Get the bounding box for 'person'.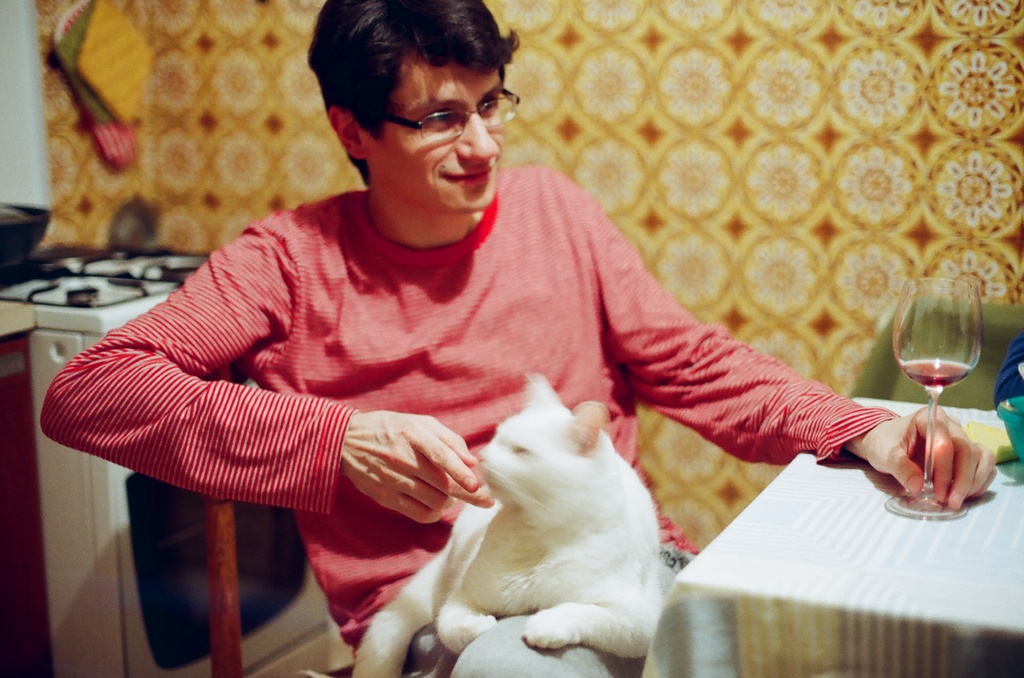
990 328 1023 409.
